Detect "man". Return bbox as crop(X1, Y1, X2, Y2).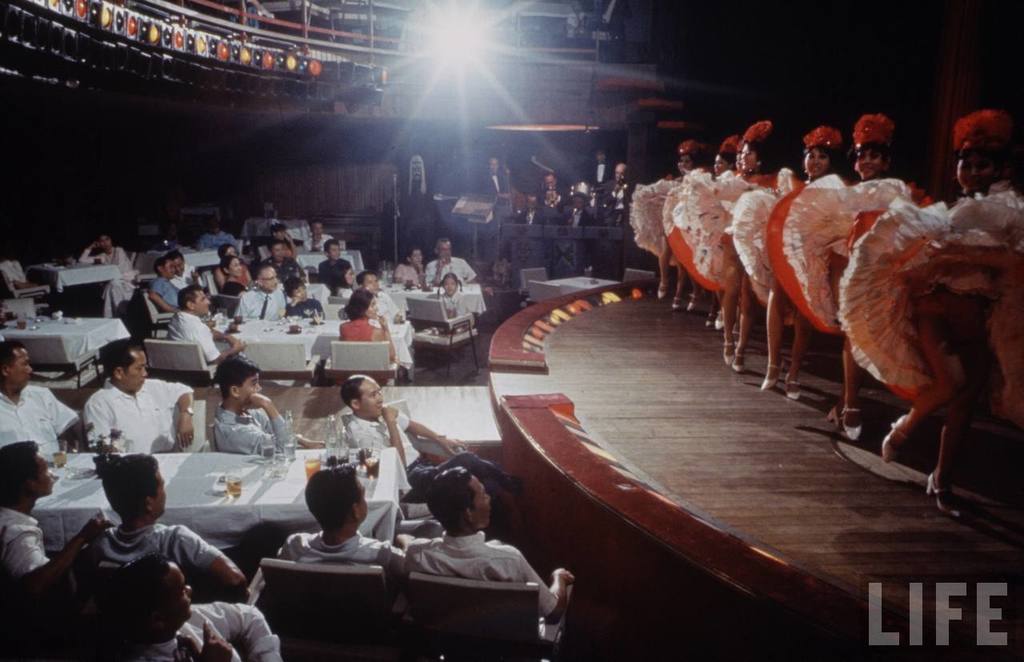
crop(422, 234, 480, 287).
